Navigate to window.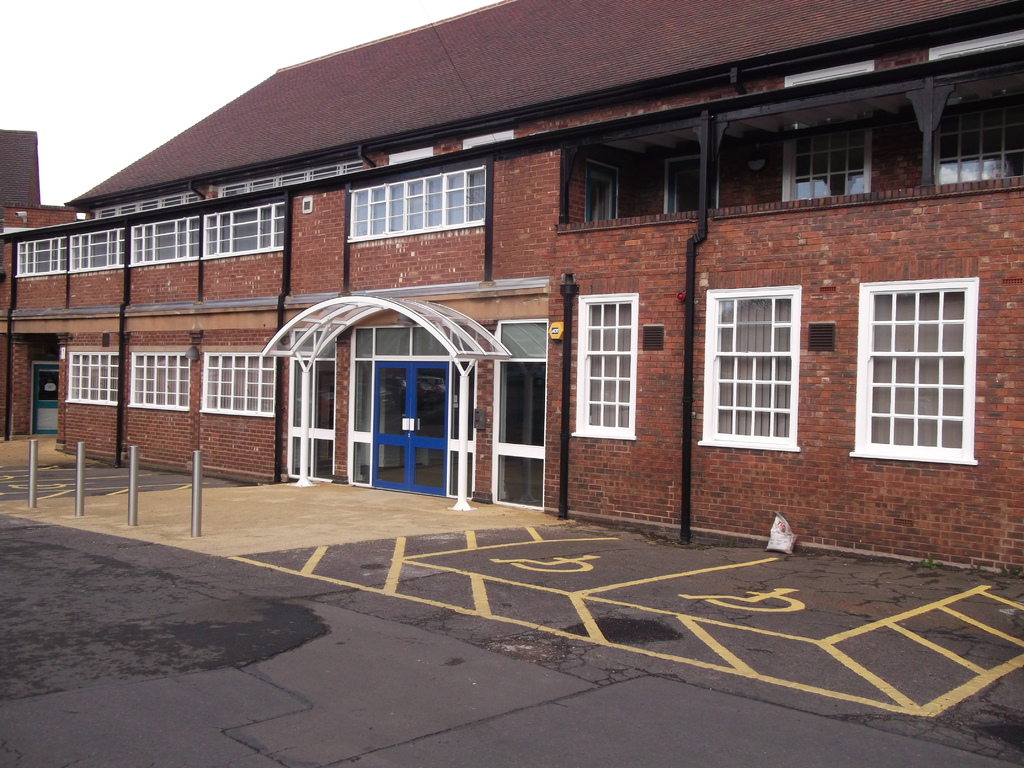
Navigation target: (570, 292, 639, 438).
